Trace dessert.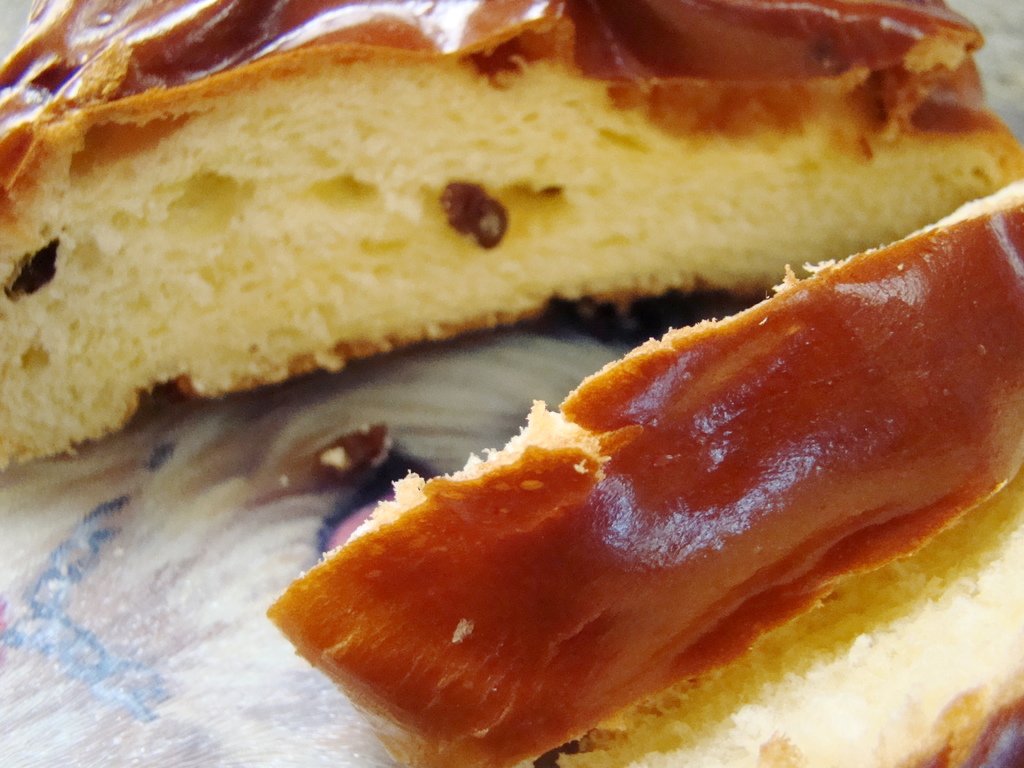
Traced to <box>267,179,1023,767</box>.
